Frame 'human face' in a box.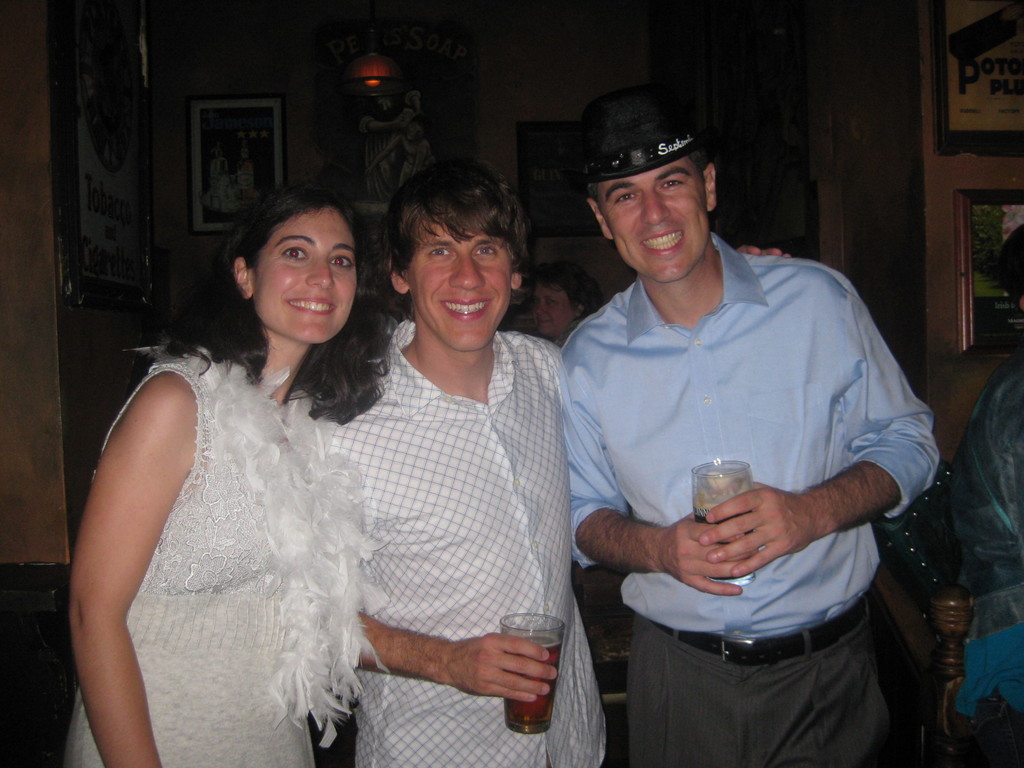
256, 212, 359, 347.
